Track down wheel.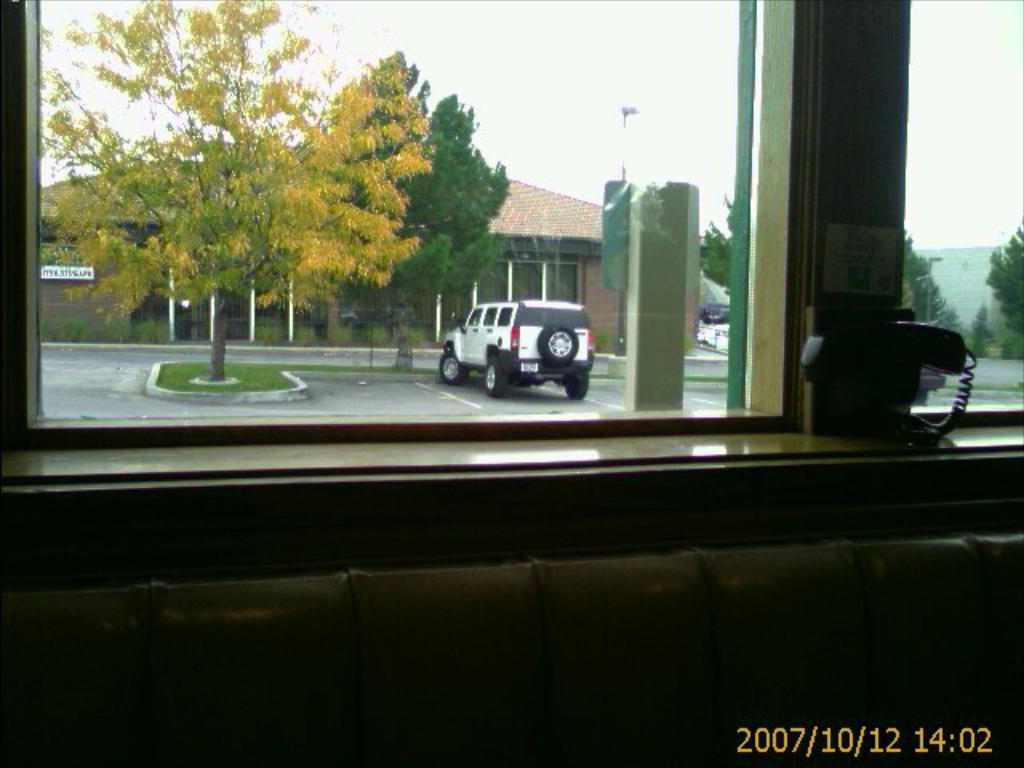
Tracked to (442, 350, 464, 384).
